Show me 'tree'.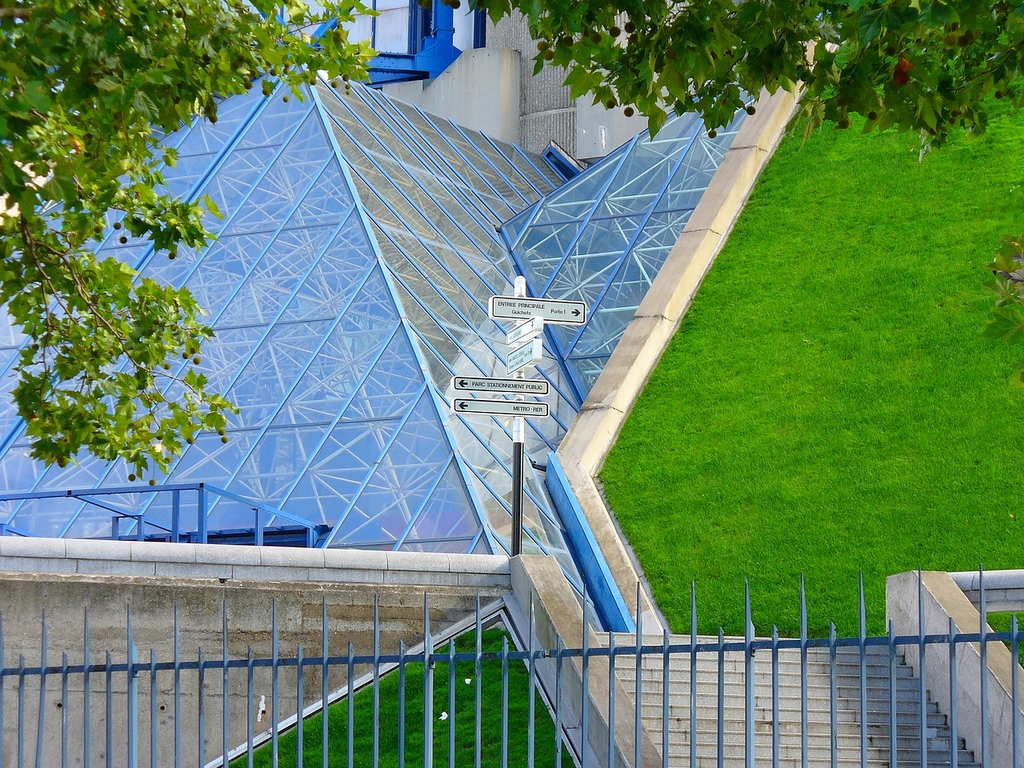
'tree' is here: <region>0, 0, 373, 484</region>.
